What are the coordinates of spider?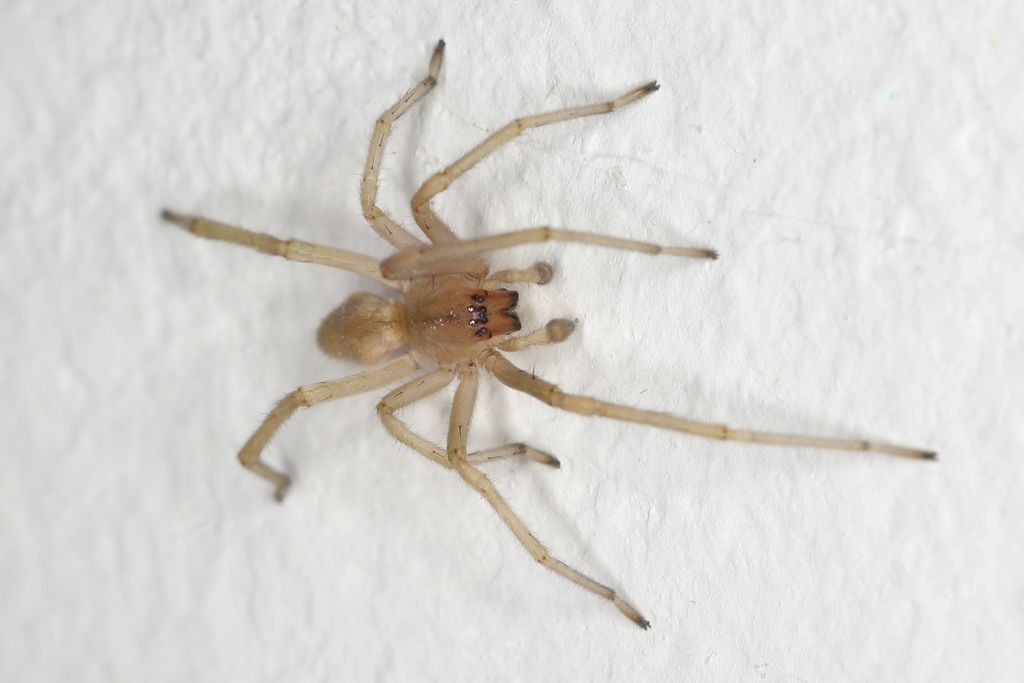
box(156, 27, 934, 629).
